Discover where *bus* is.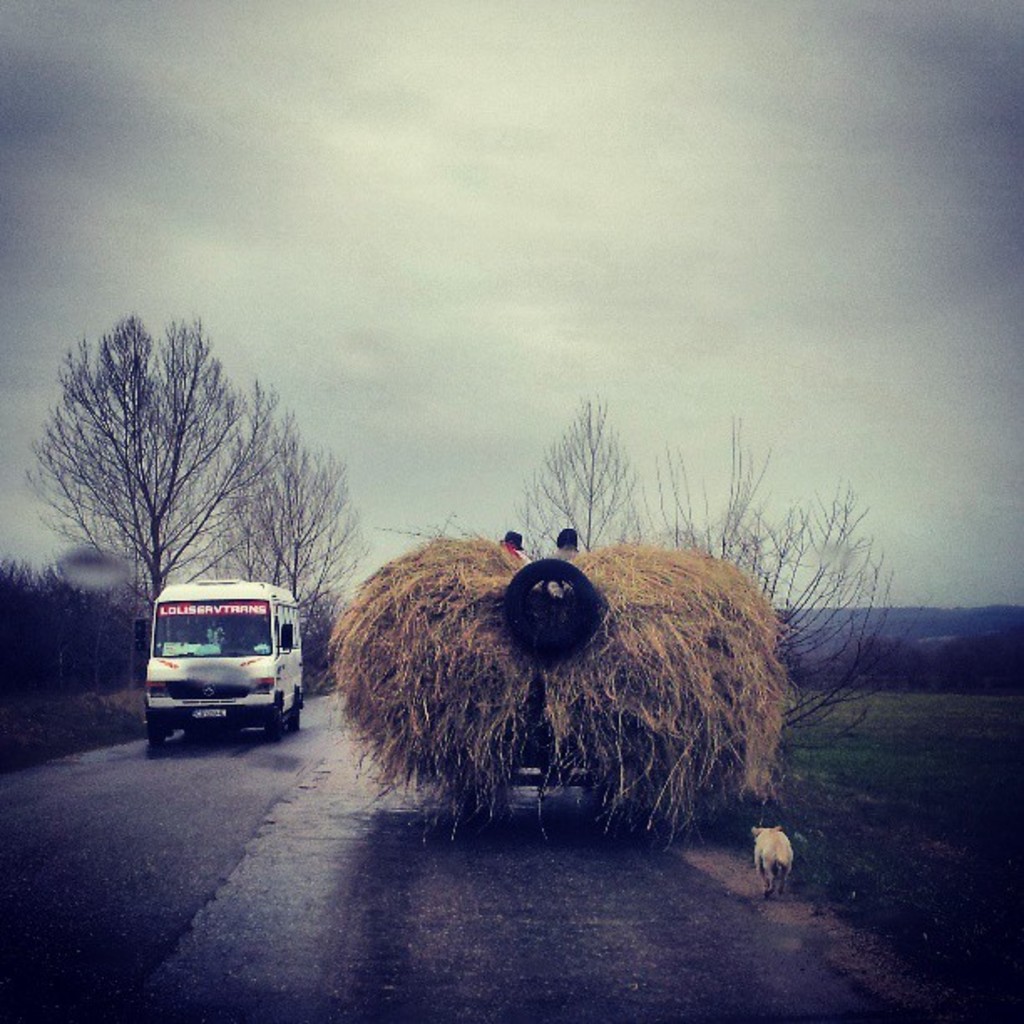
Discovered at box(144, 577, 310, 740).
